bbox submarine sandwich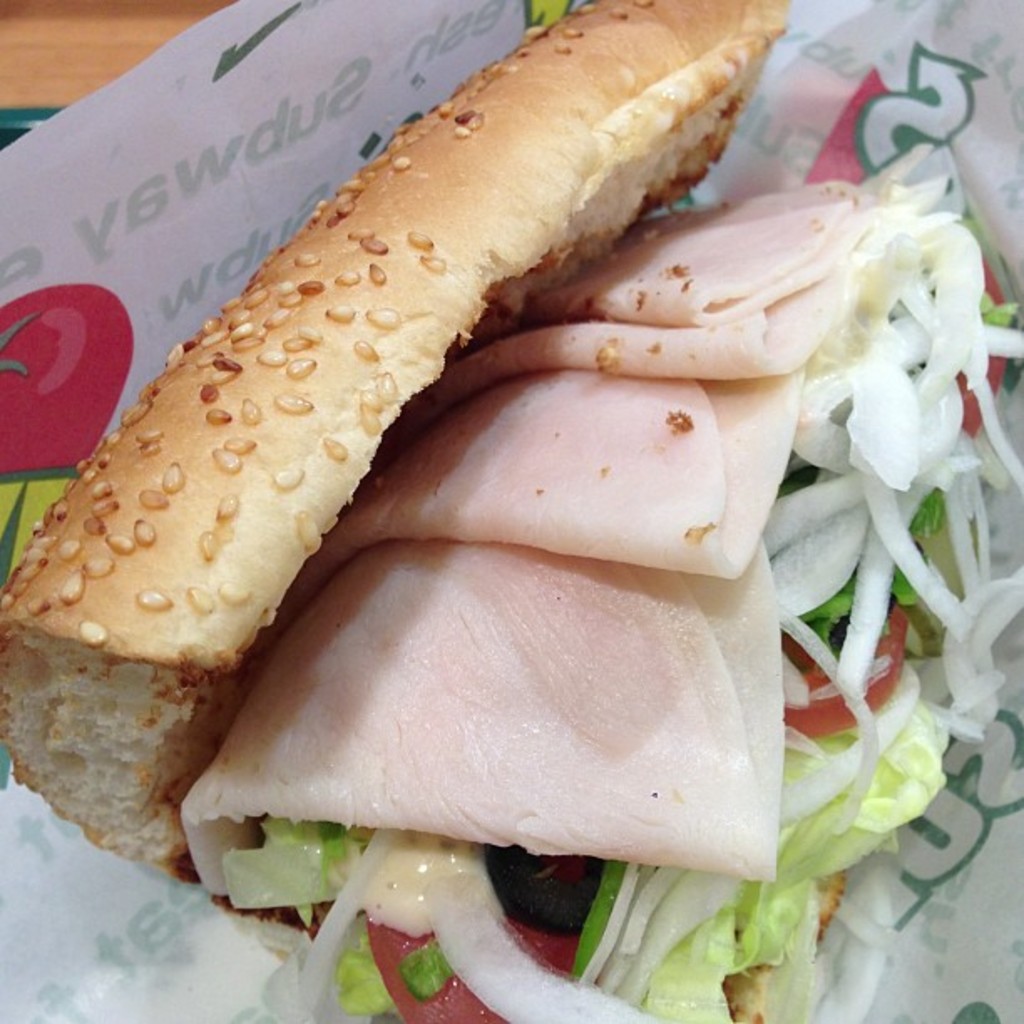
[left=0, top=27, right=954, bottom=1023]
